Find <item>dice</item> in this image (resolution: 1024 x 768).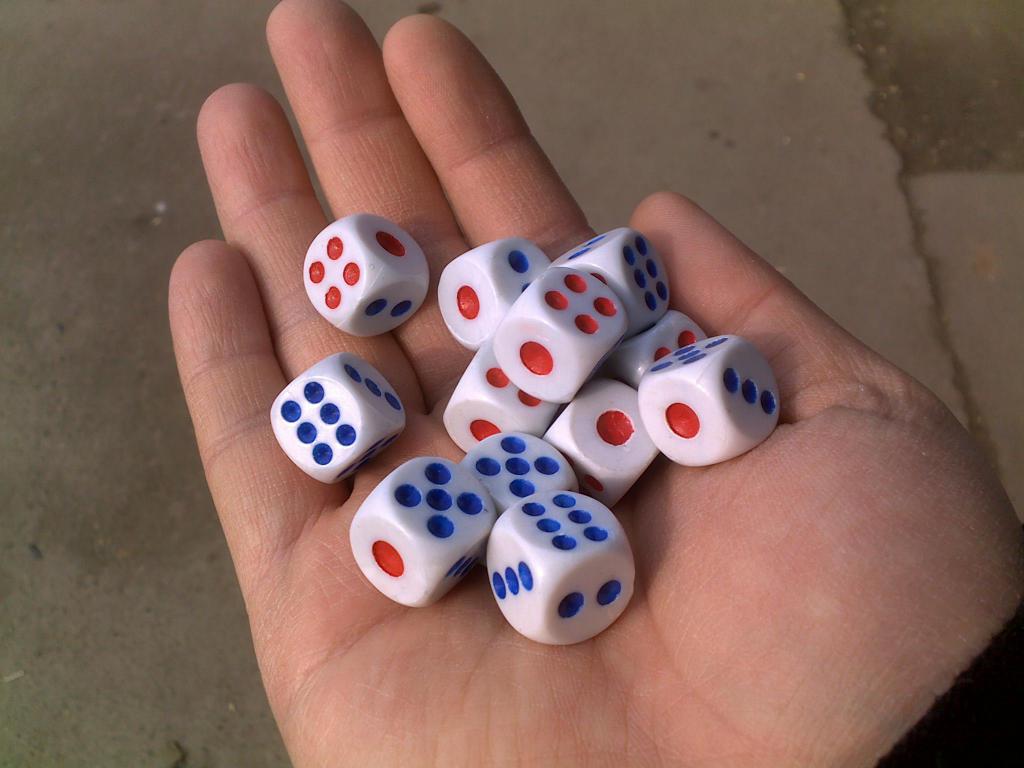
493:266:629:407.
